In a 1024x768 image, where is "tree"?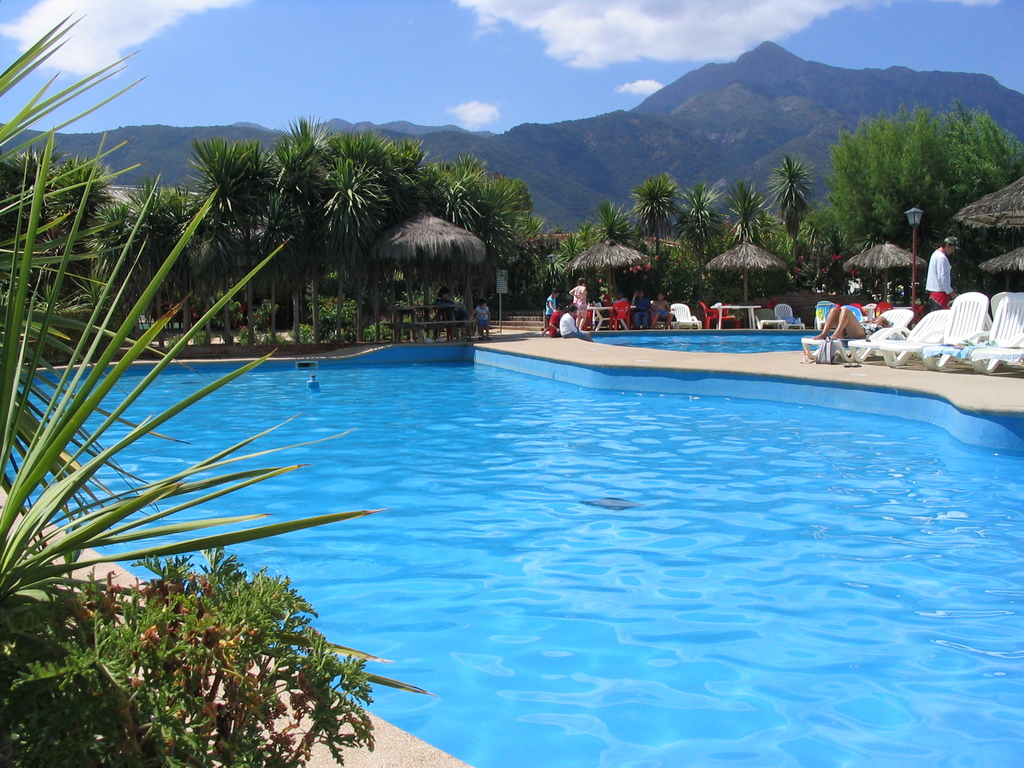
bbox=(558, 229, 589, 311).
